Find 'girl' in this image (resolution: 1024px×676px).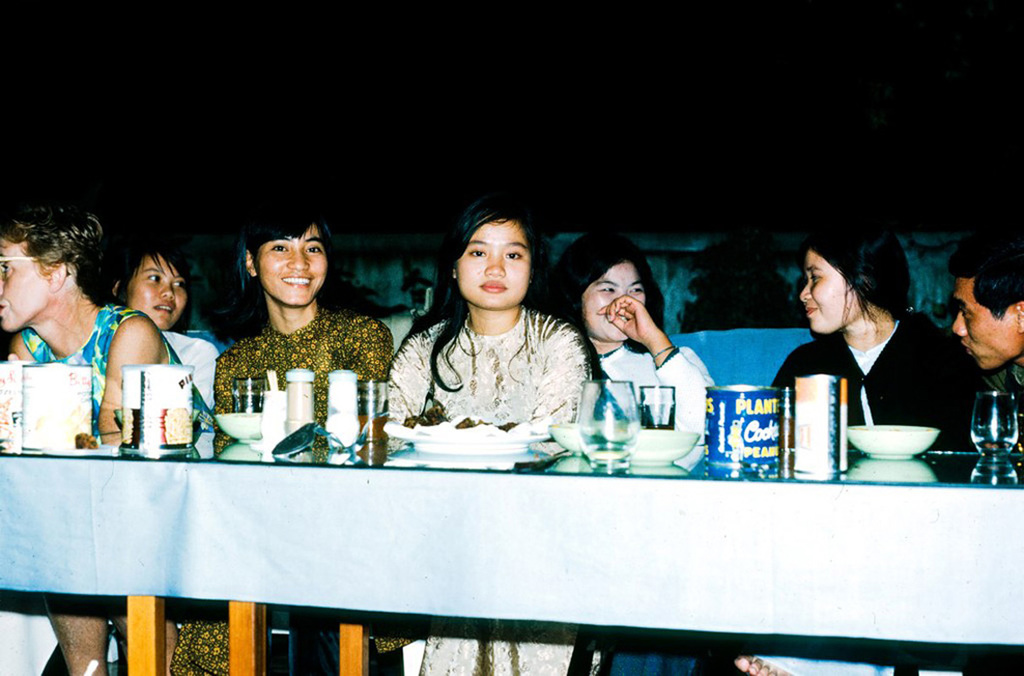
pyautogui.locateOnScreen(539, 237, 722, 675).
